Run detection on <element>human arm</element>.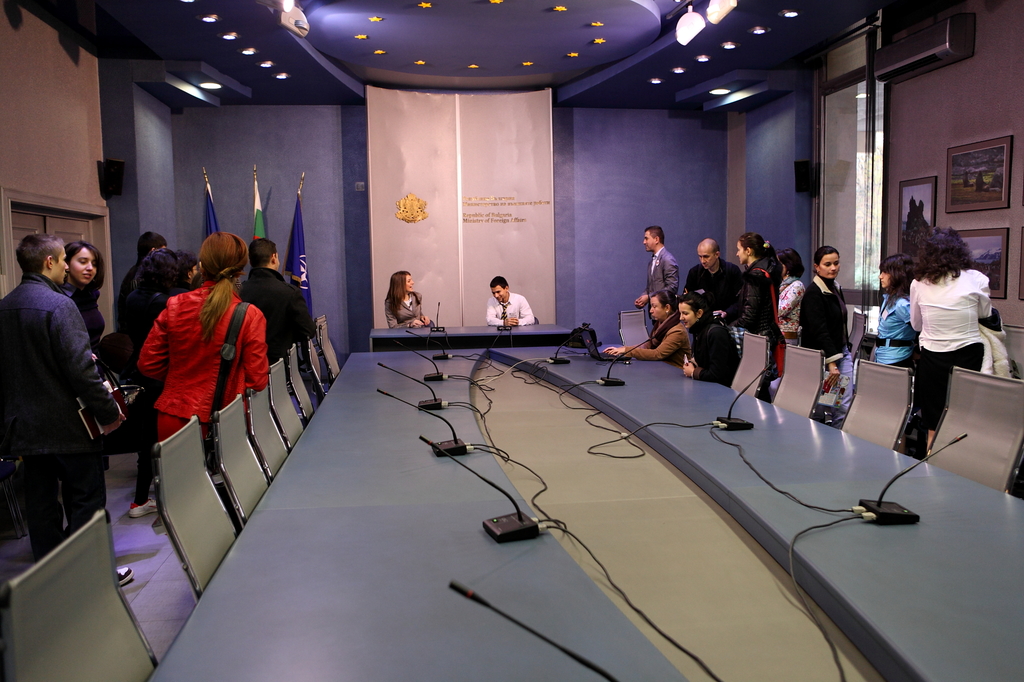
Result: 677:322:718:371.
